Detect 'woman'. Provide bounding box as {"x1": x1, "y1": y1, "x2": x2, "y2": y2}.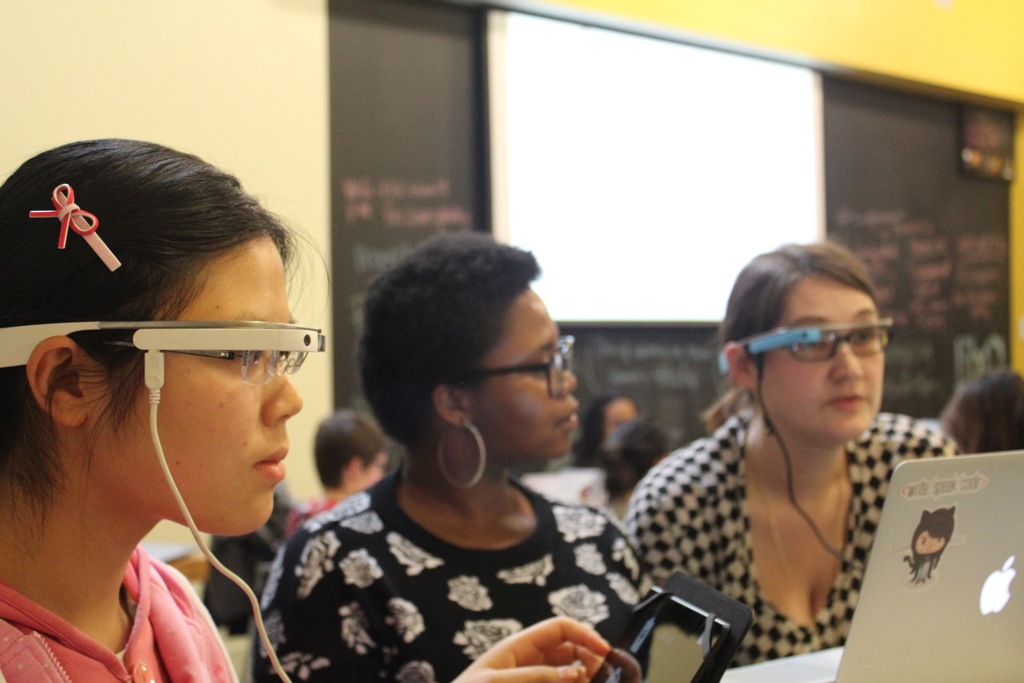
{"x1": 0, "y1": 136, "x2": 613, "y2": 682}.
